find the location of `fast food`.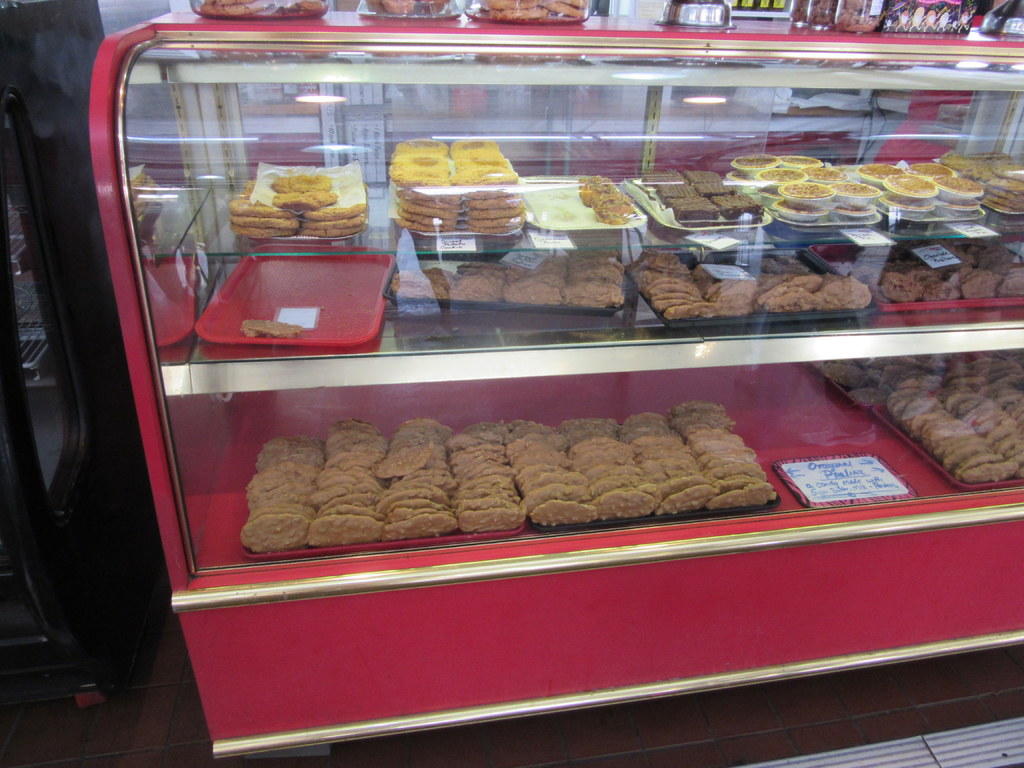
Location: x1=199 y1=0 x2=326 y2=24.
